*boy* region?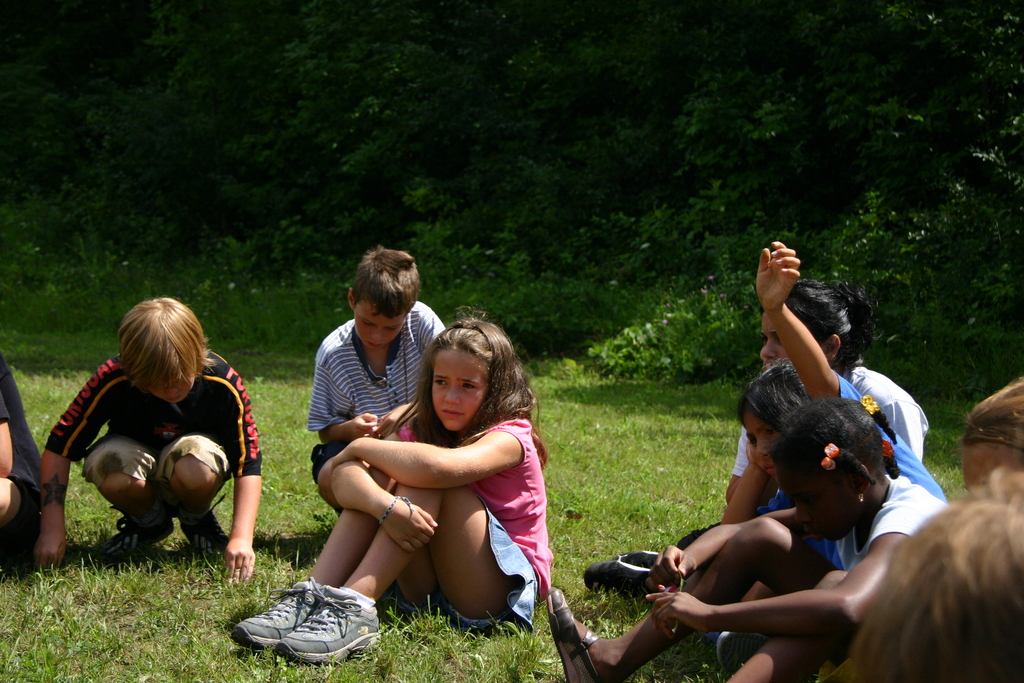
rect(32, 294, 275, 588)
